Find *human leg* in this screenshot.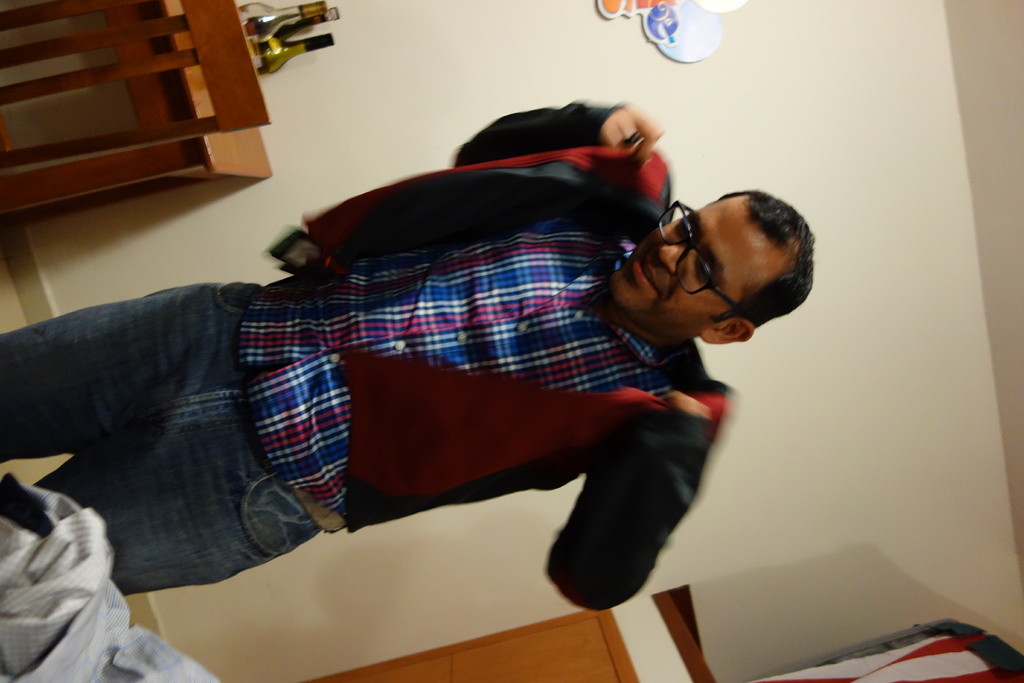
The bounding box for *human leg* is {"x1": 1, "y1": 281, "x2": 258, "y2": 456}.
